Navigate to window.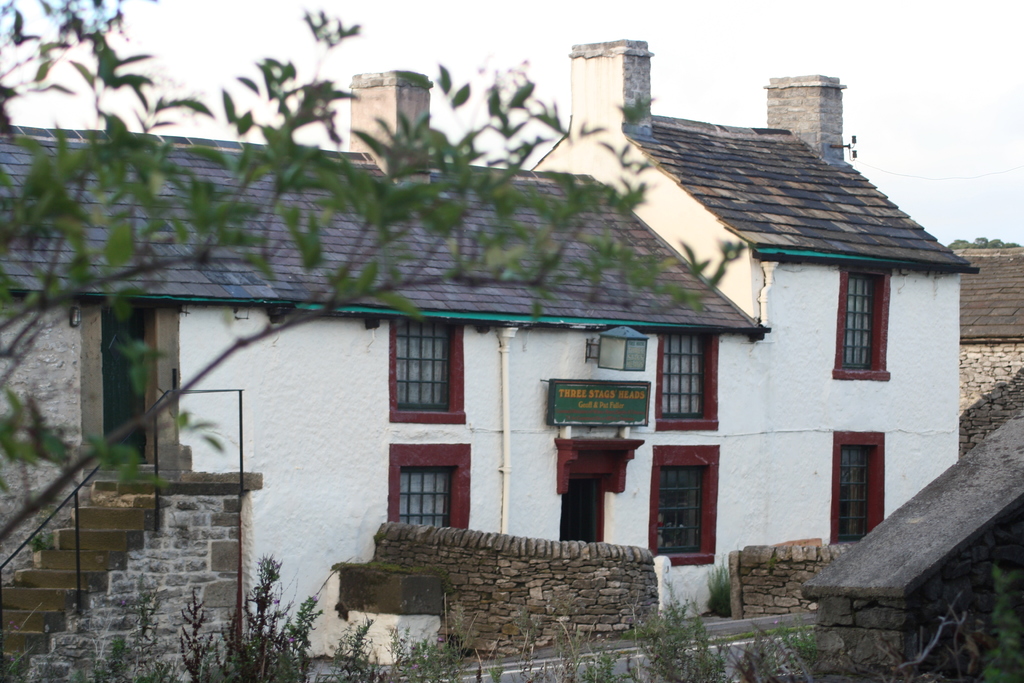
Navigation target: pyautogui.locateOnScreen(399, 468, 452, 528).
